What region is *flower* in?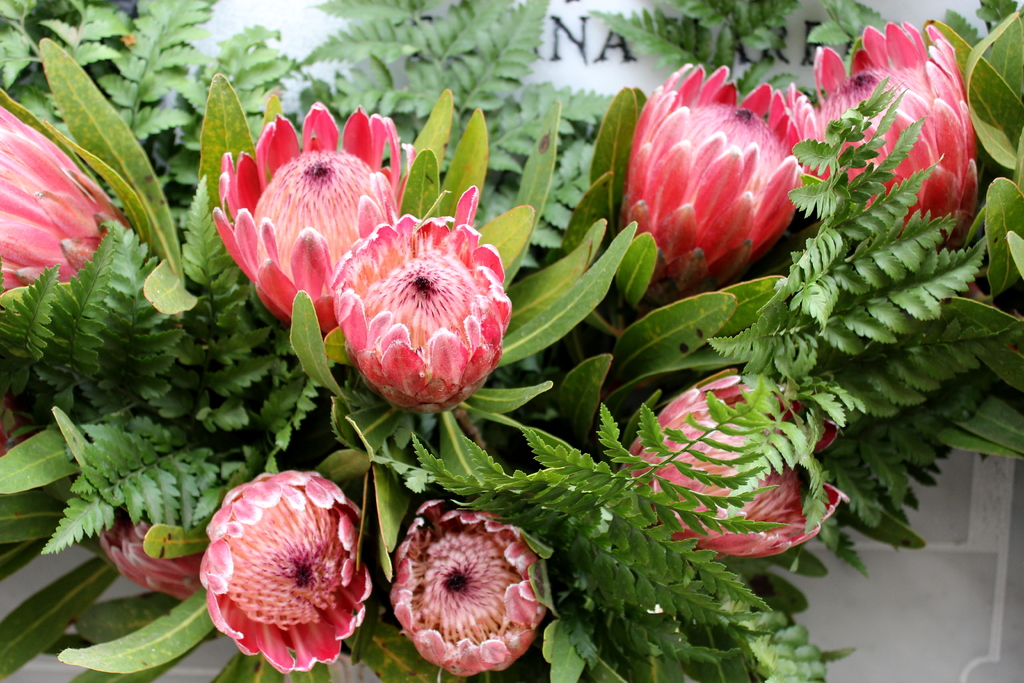
Rect(99, 514, 211, 604).
